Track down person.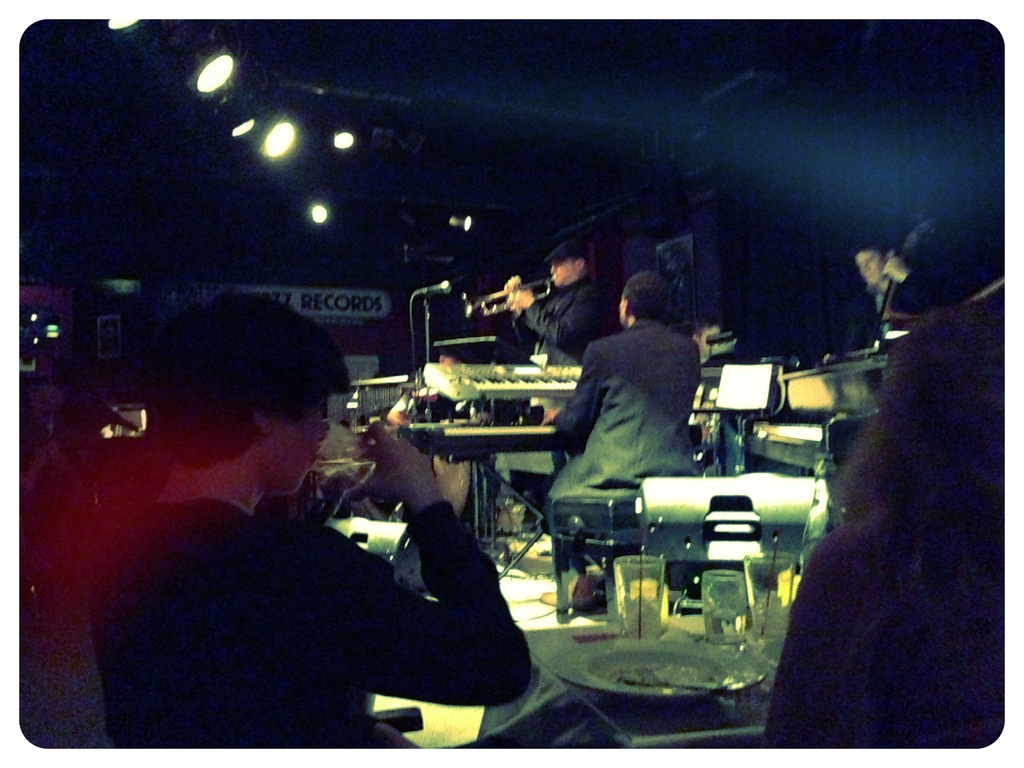
Tracked to (493, 232, 623, 364).
